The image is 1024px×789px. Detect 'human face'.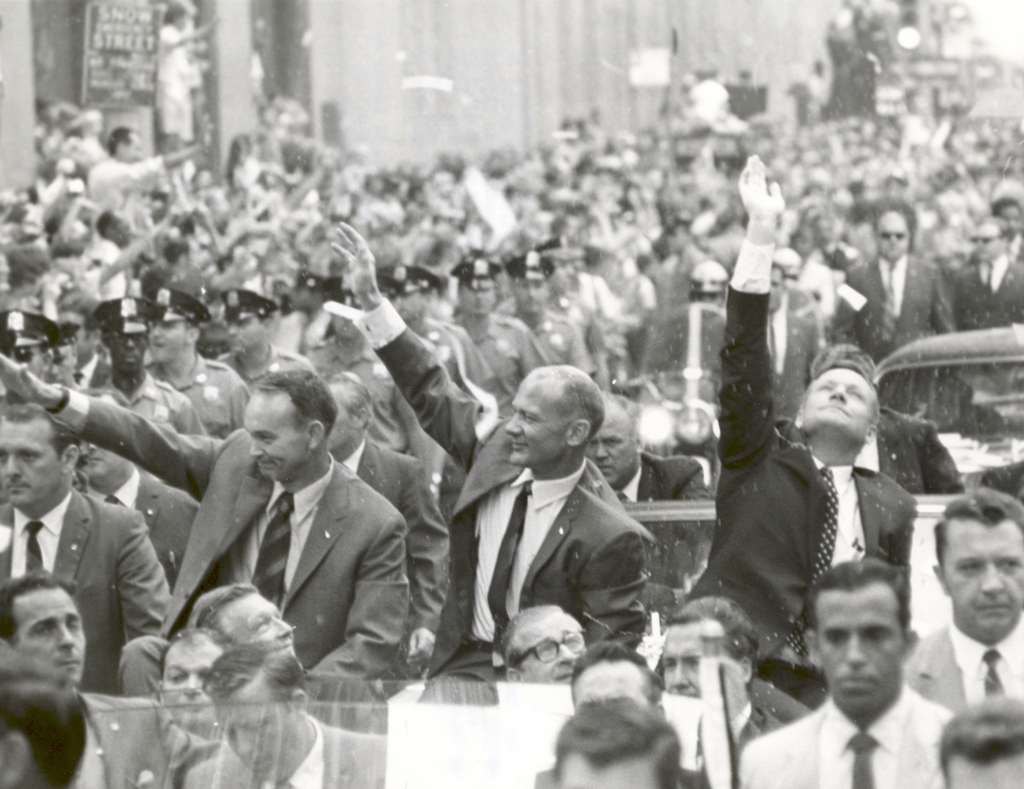
Detection: crop(215, 699, 305, 780).
